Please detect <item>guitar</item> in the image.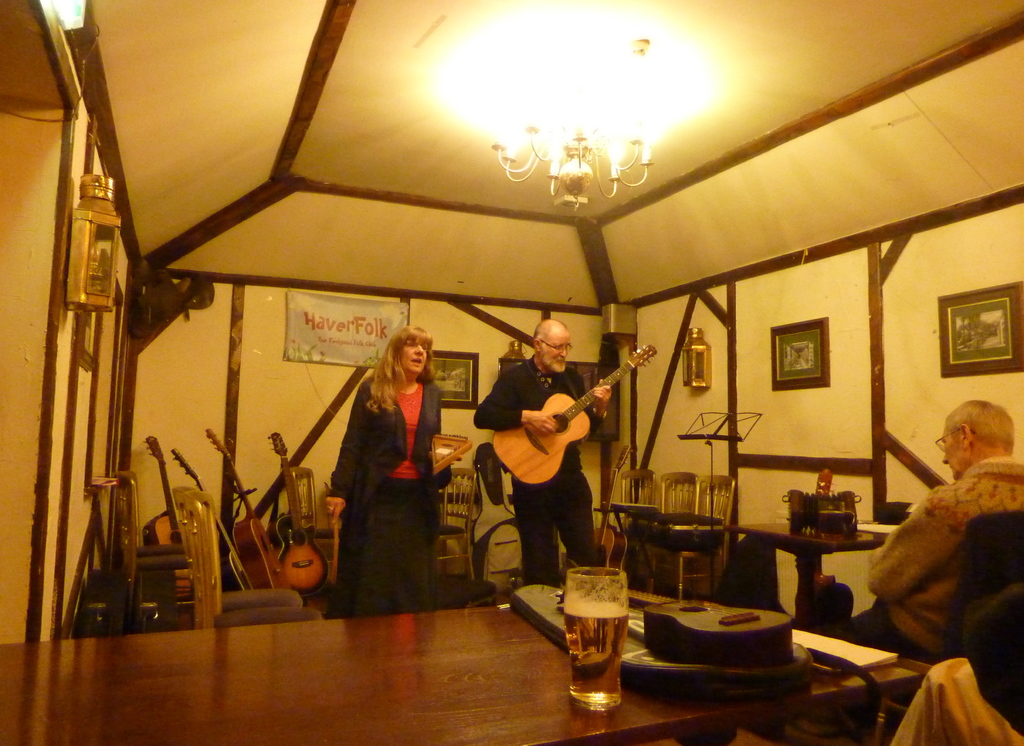
265 433 332 598.
